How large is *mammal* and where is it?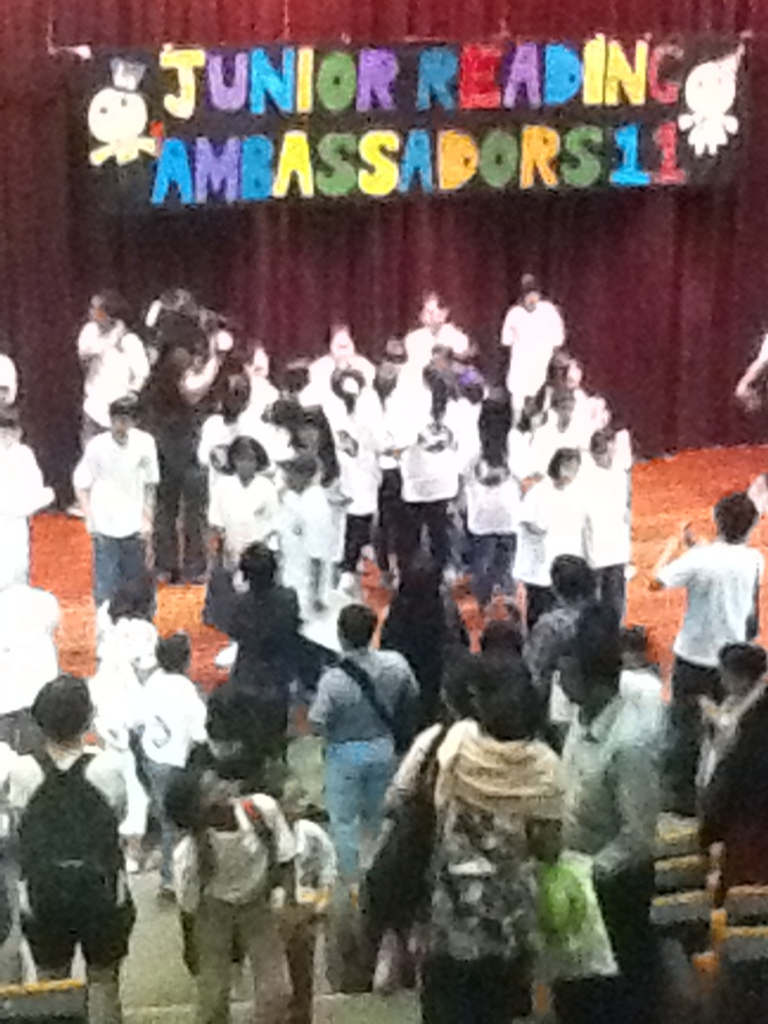
Bounding box: pyautogui.locateOnScreen(732, 323, 767, 410).
